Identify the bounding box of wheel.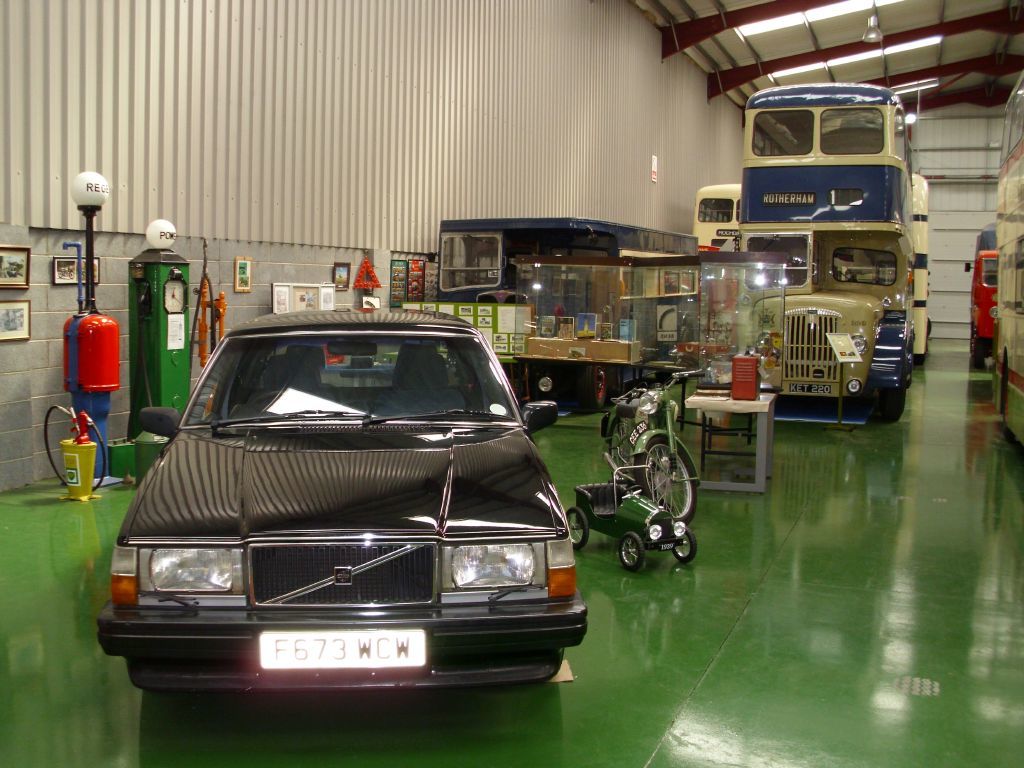
(627,424,699,529).
